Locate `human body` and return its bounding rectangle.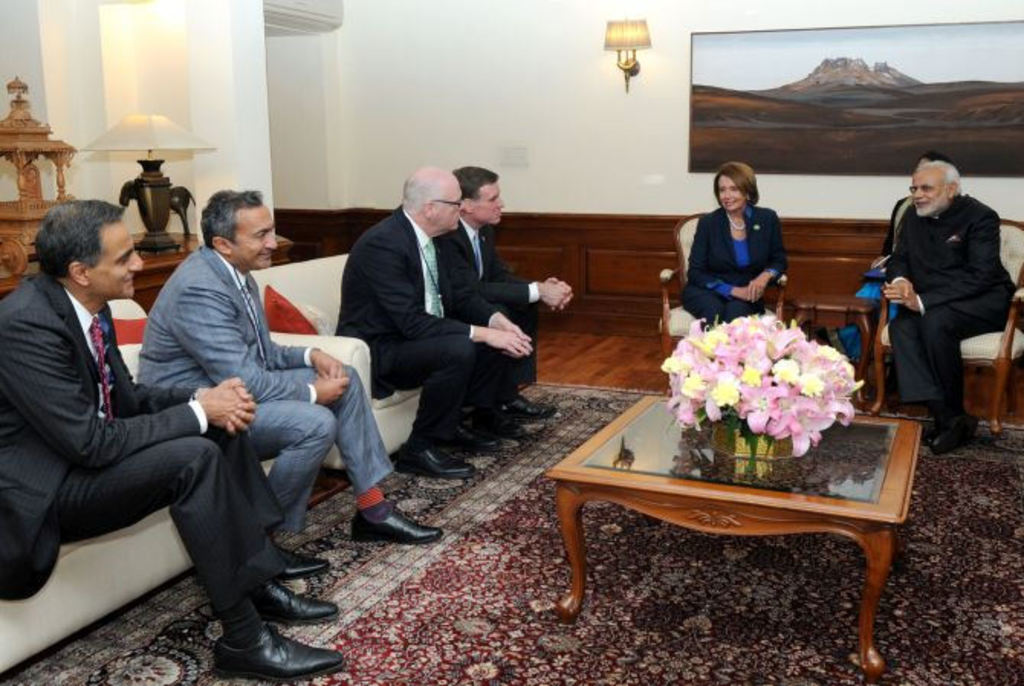
rect(428, 212, 578, 438).
